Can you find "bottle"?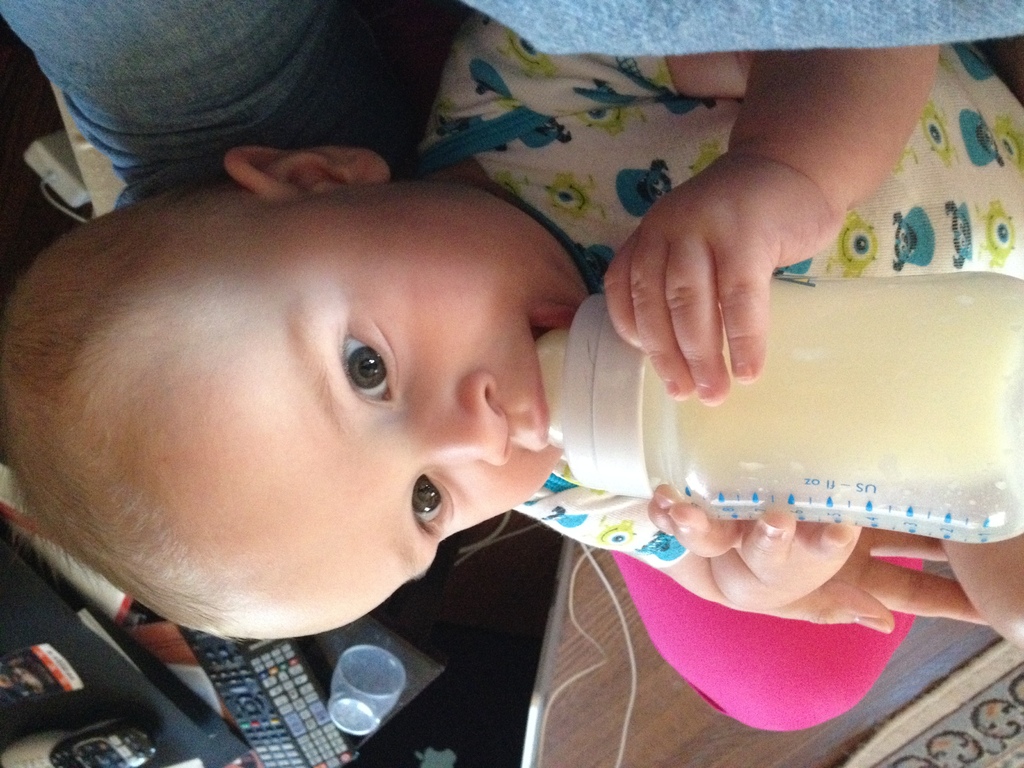
Yes, bounding box: {"x1": 536, "y1": 271, "x2": 1023, "y2": 544}.
